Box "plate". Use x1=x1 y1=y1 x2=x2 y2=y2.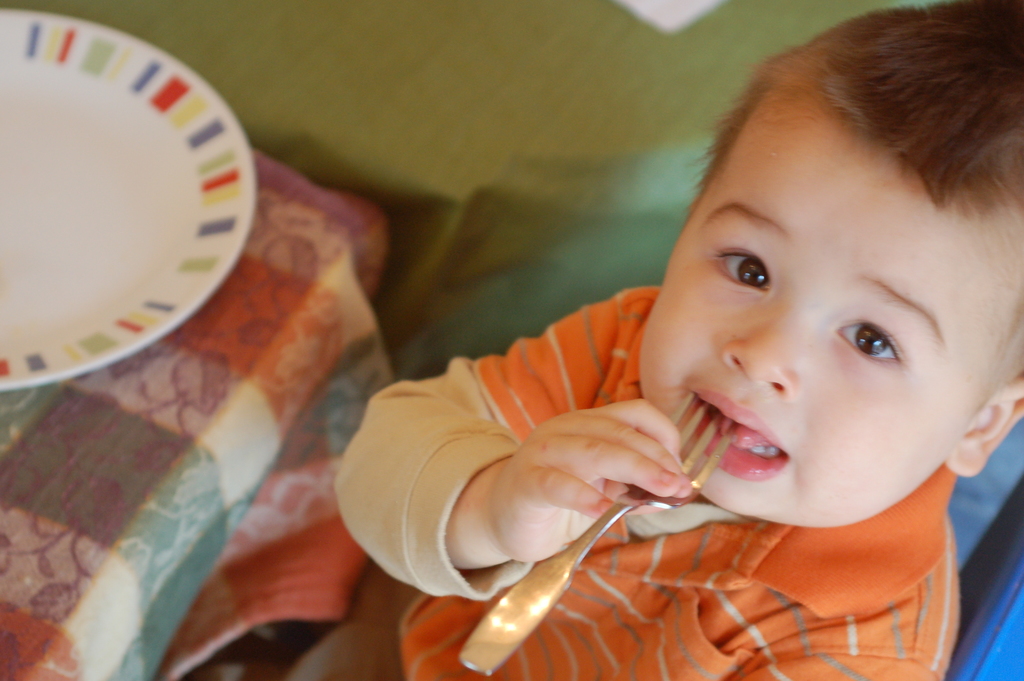
x1=0 y1=0 x2=225 y2=377.
